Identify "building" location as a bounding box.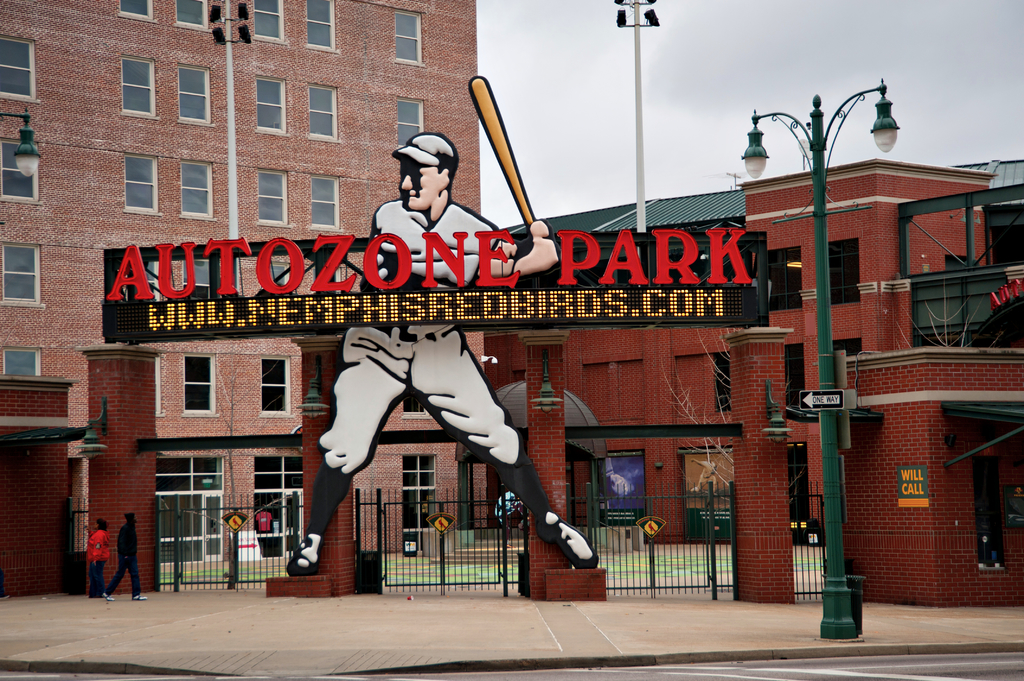
(474,156,996,539).
